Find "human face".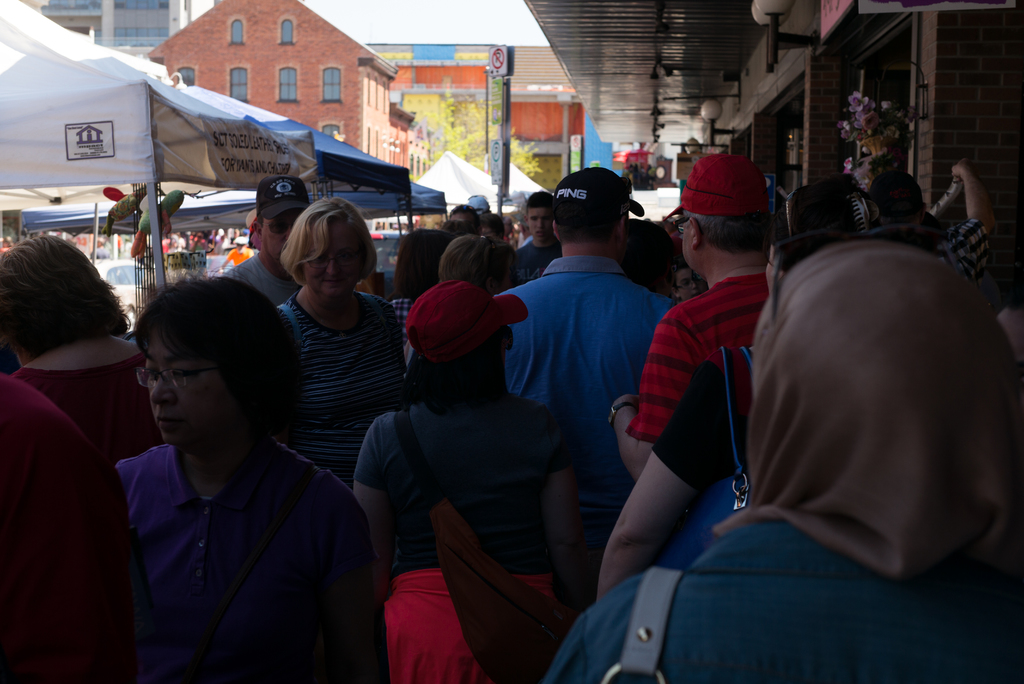
box(260, 209, 300, 257).
